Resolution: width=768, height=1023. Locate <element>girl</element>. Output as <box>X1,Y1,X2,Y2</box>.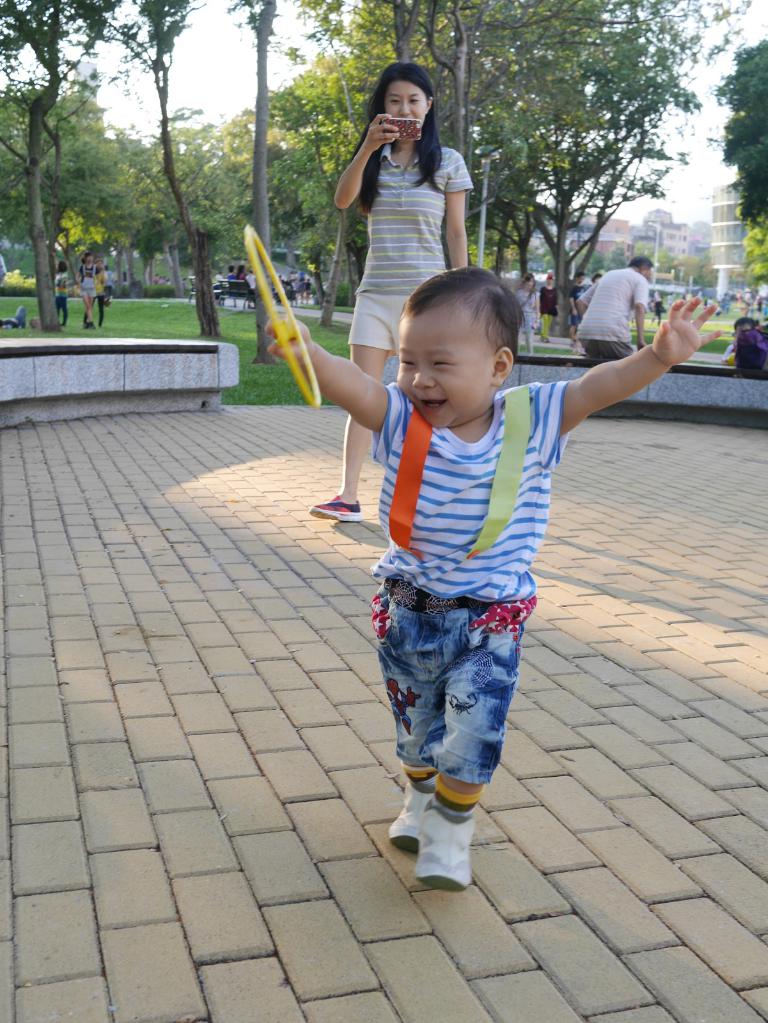
<box>519,272,538,344</box>.
